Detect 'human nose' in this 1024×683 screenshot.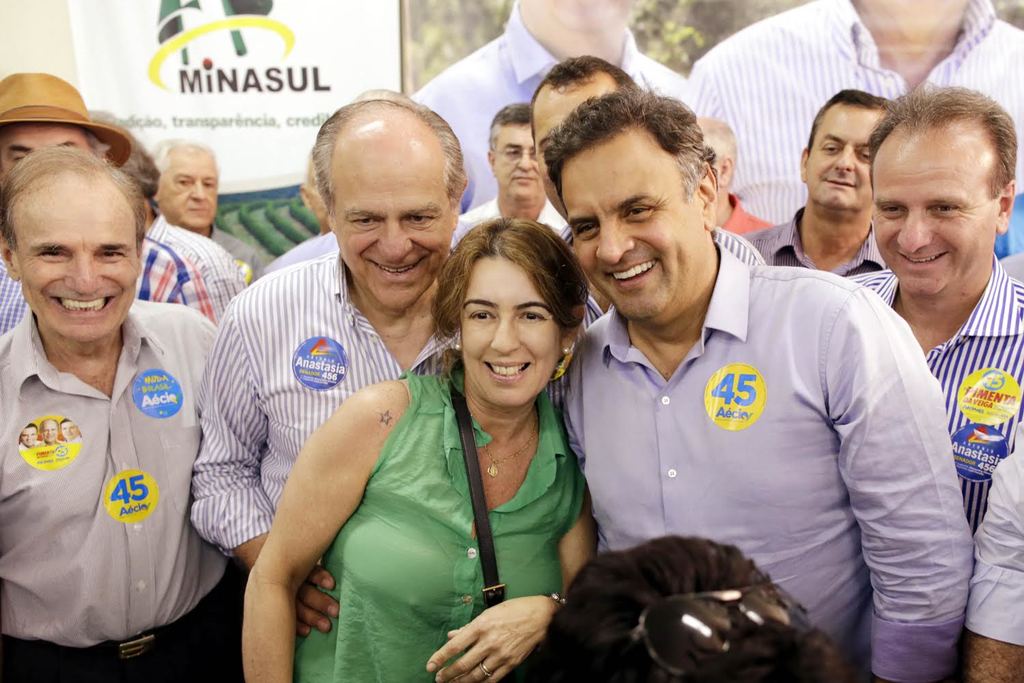
Detection: [376,214,413,262].
